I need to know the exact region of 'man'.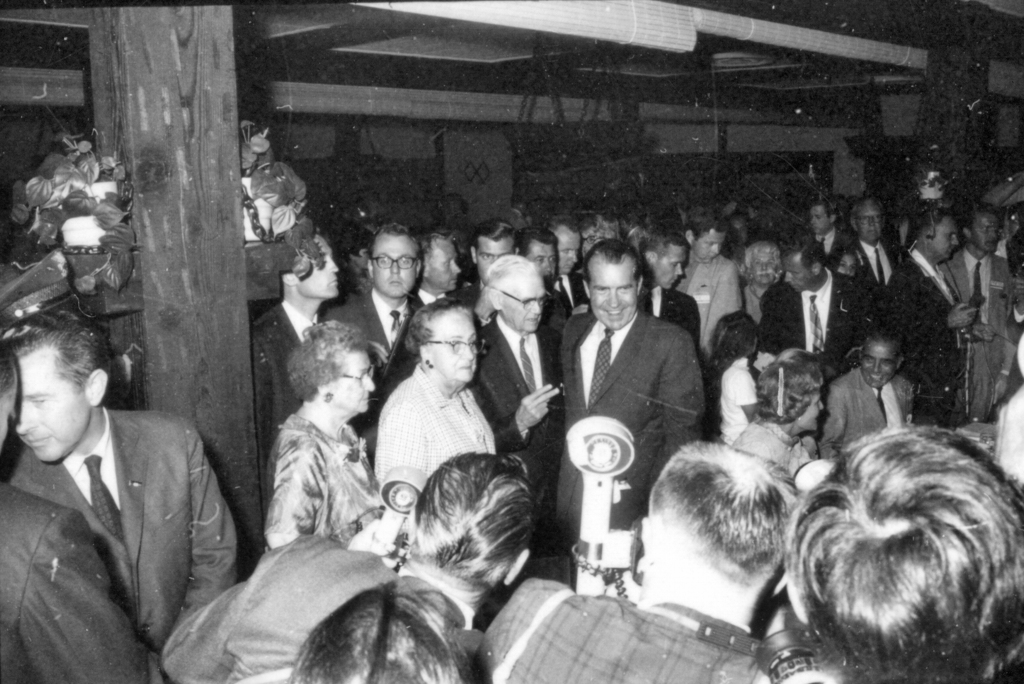
Region: box(812, 325, 913, 464).
